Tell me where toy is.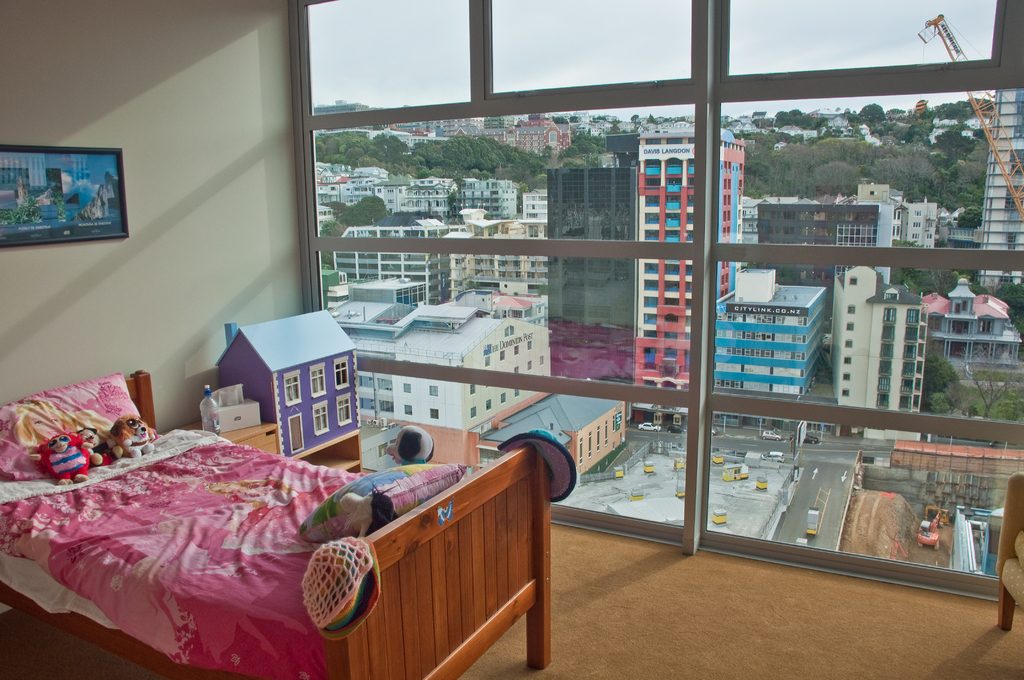
toy is at rect(212, 317, 362, 459).
